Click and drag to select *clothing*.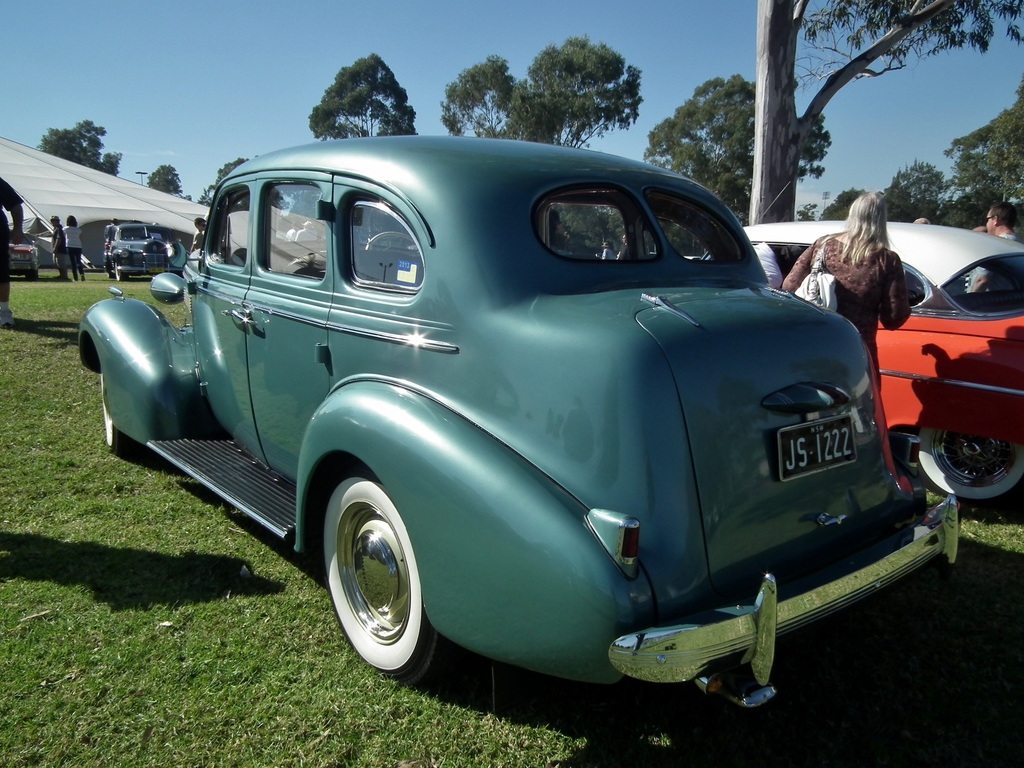
Selection: <bbox>56, 209, 85, 286</bbox>.
